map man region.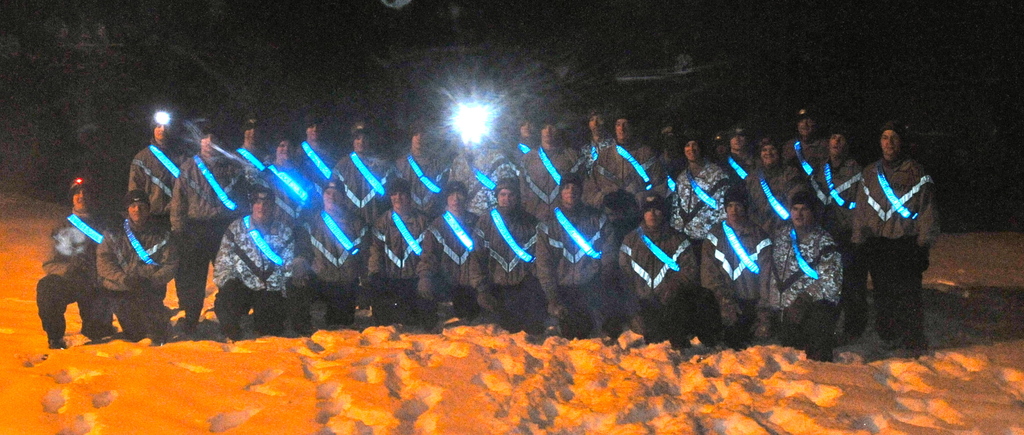
Mapped to (760, 197, 847, 372).
